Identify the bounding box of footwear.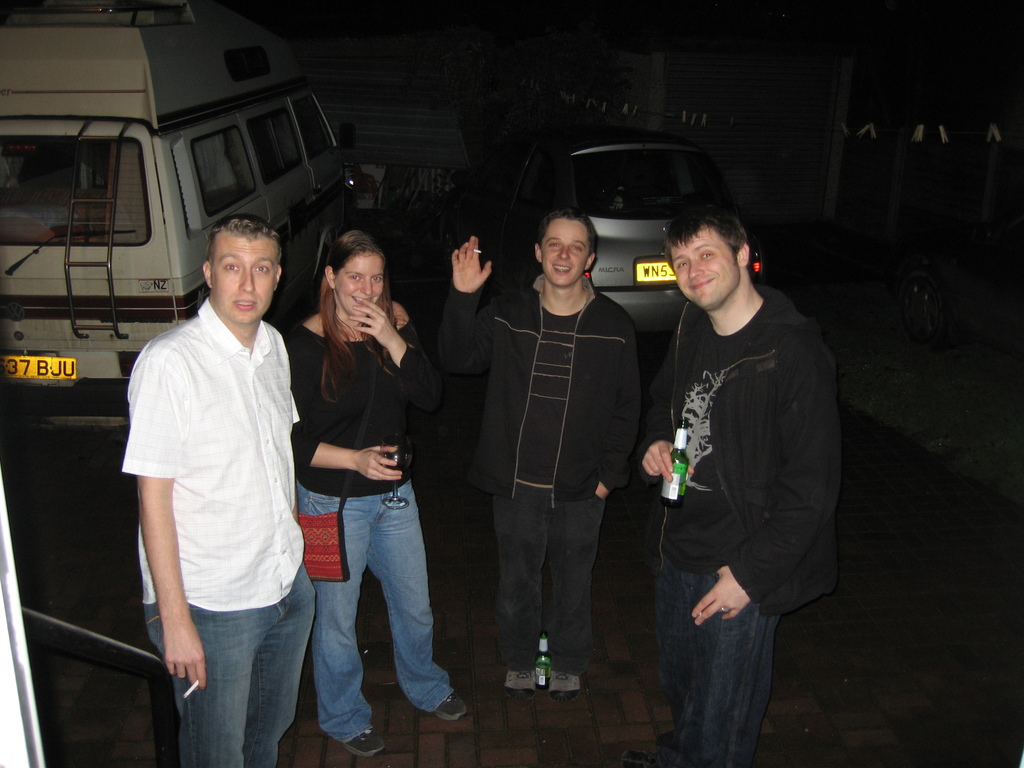
pyautogui.locateOnScreen(432, 692, 467, 719).
